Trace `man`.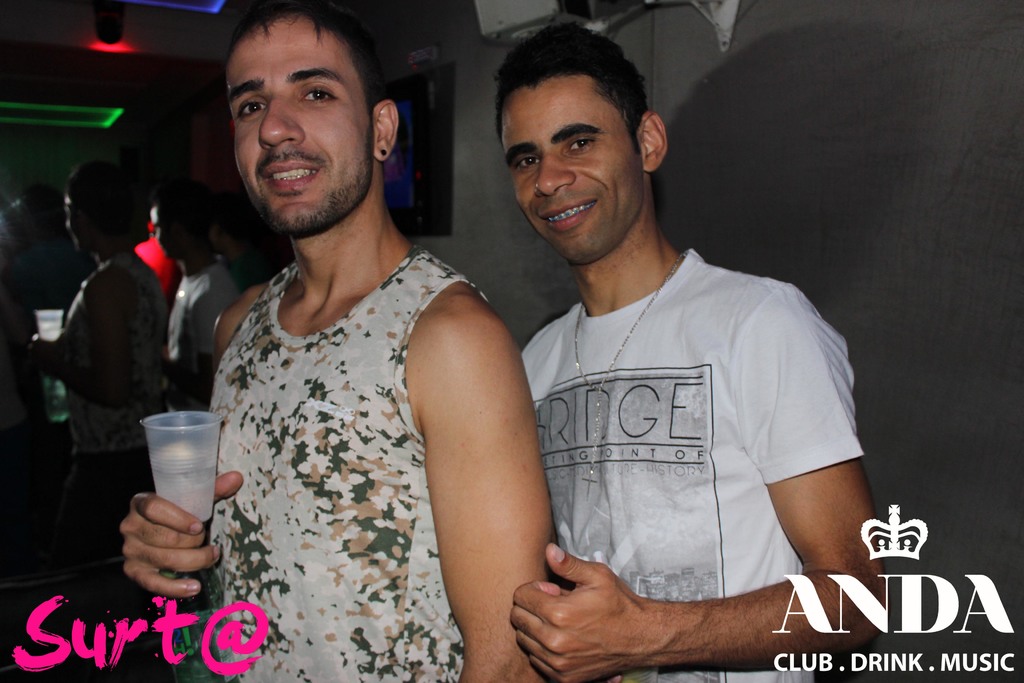
Traced to crop(511, 12, 886, 682).
